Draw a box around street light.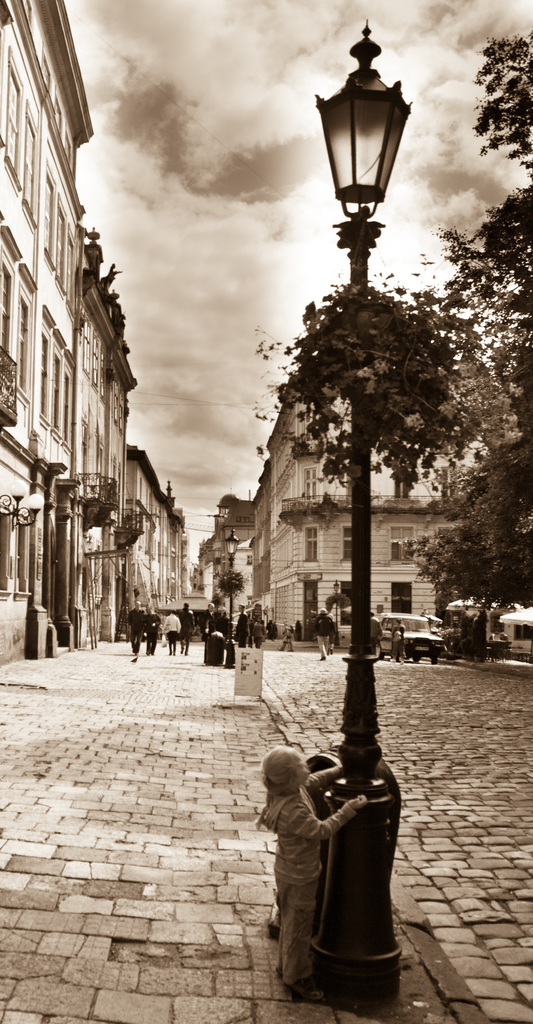
[225, 527, 239, 666].
